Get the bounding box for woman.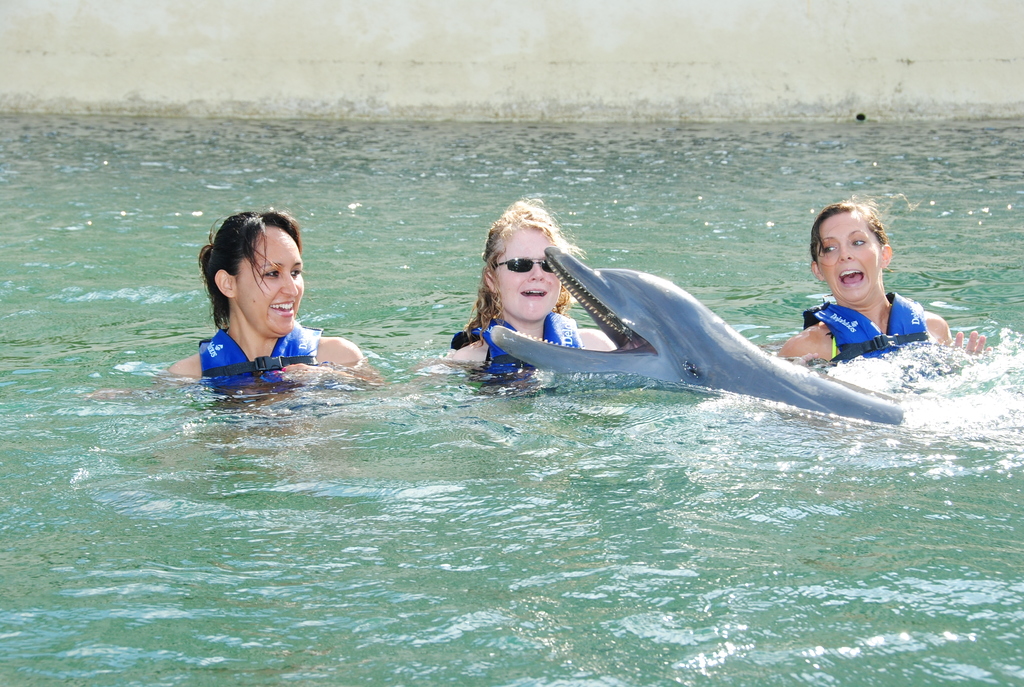
[768,199,995,365].
